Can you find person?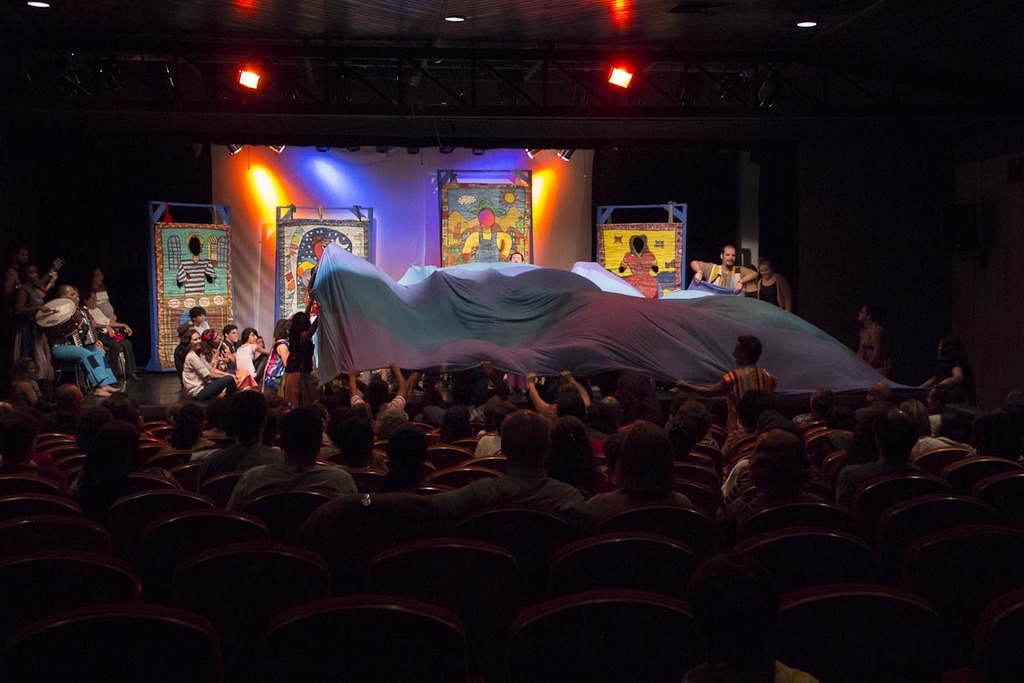
Yes, bounding box: <bbox>68, 278, 125, 403</bbox>.
